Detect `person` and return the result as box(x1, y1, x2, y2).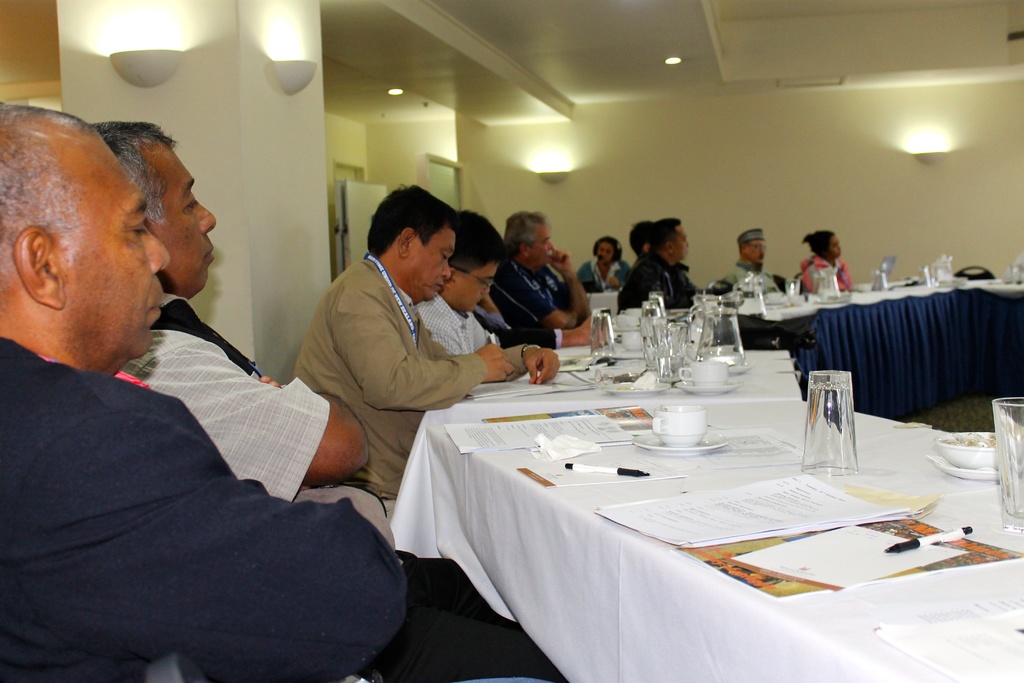
box(574, 240, 637, 297).
